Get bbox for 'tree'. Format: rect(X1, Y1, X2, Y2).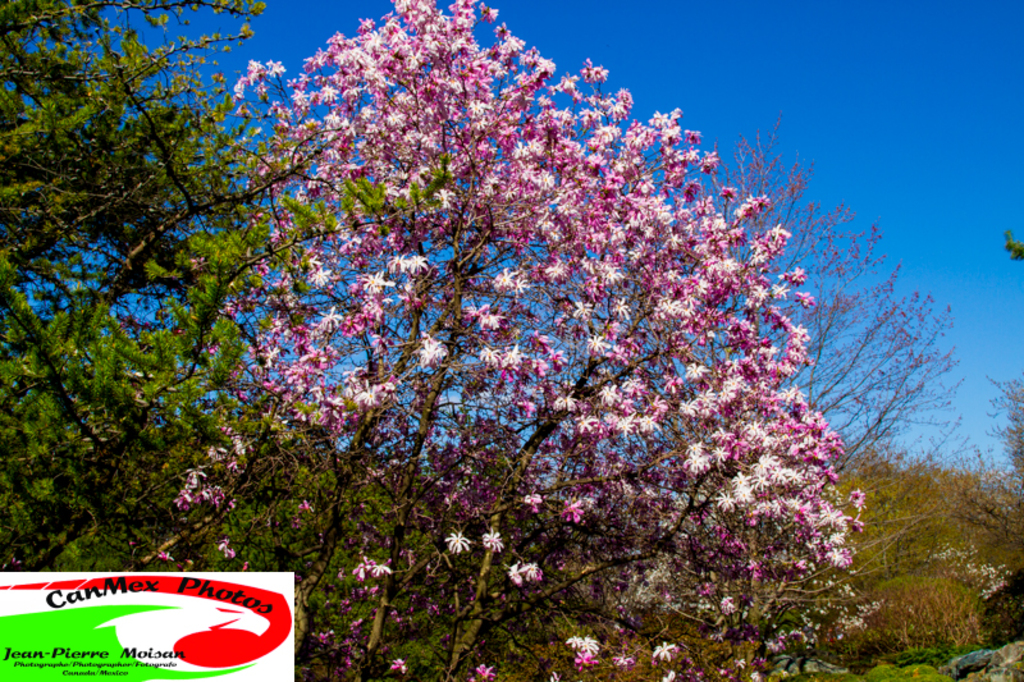
rect(442, 139, 968, 681).
